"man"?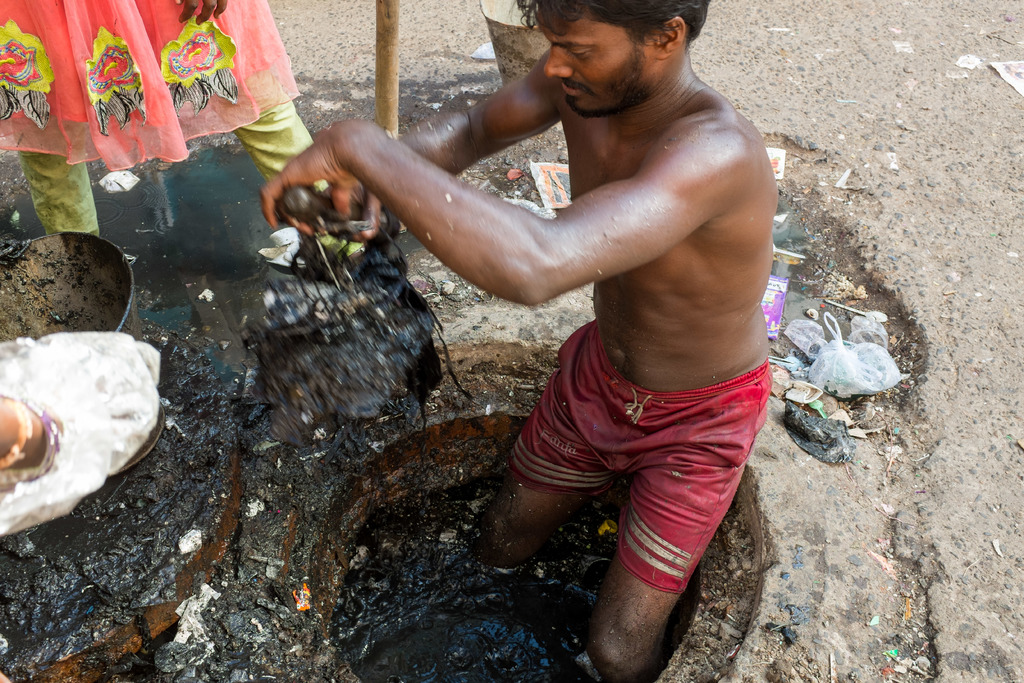
BBox(317, 0, 828, 657)
